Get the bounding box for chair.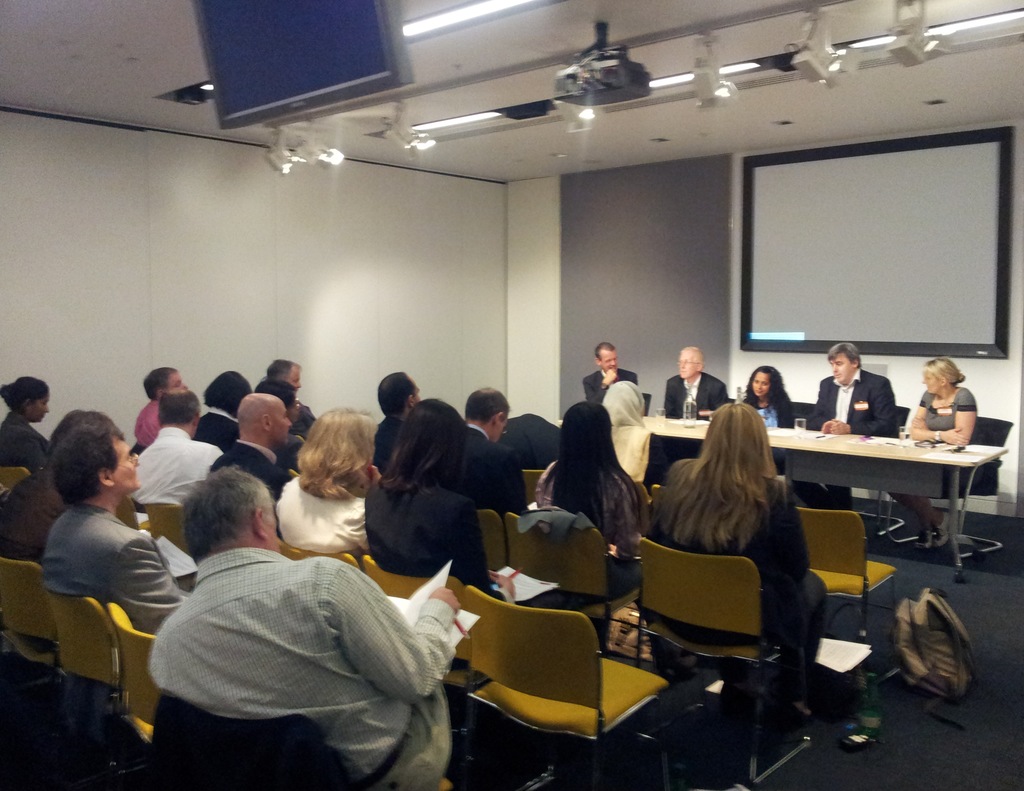
bbox(143, 505, 191, 589).
